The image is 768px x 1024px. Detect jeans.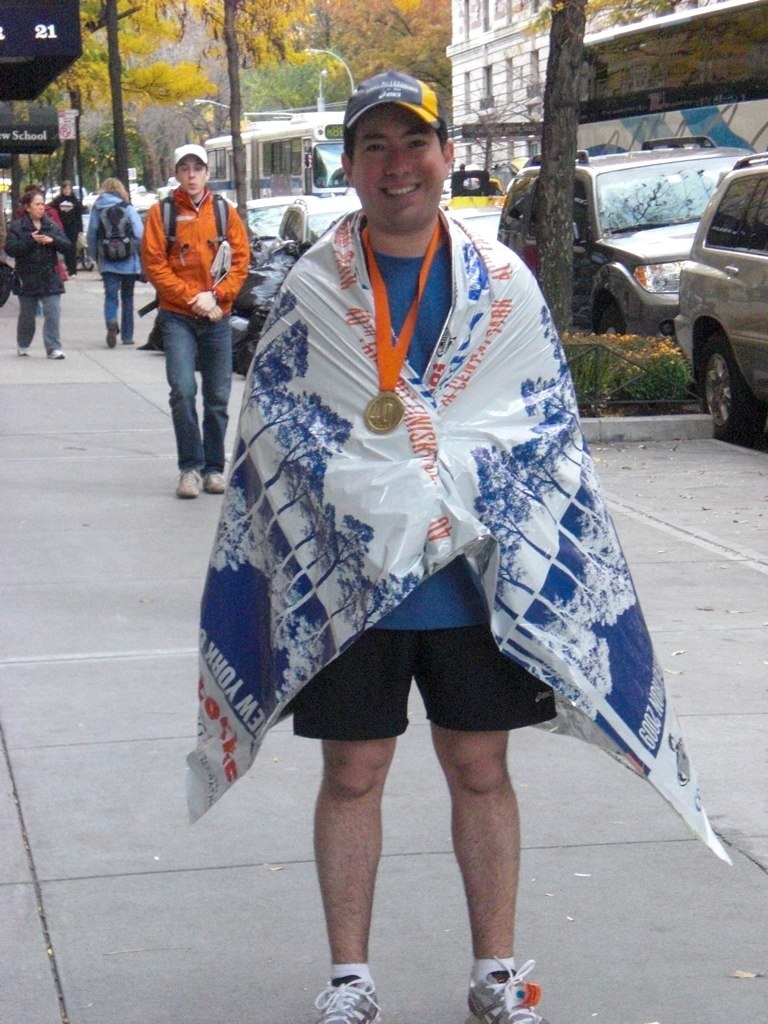
Detection: x1=18 y1=297 x2=59 y2=351.
